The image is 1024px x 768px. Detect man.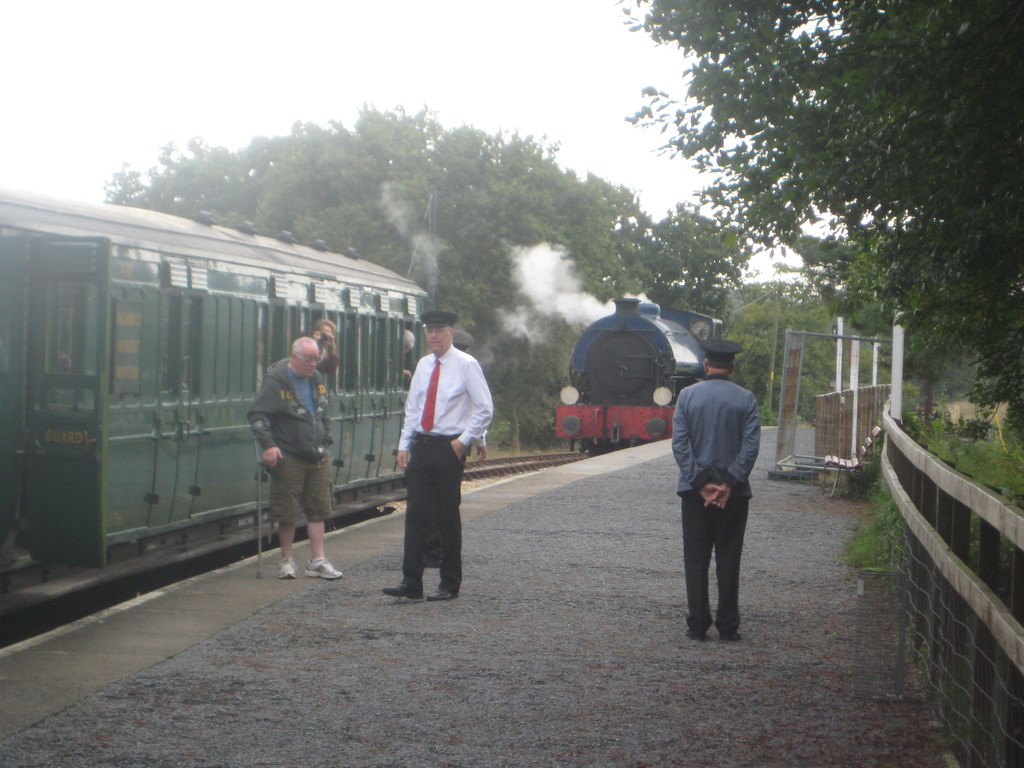
Detection: {"x1": 308, "y1": 321, "x2": 344, "y2": 376}.
